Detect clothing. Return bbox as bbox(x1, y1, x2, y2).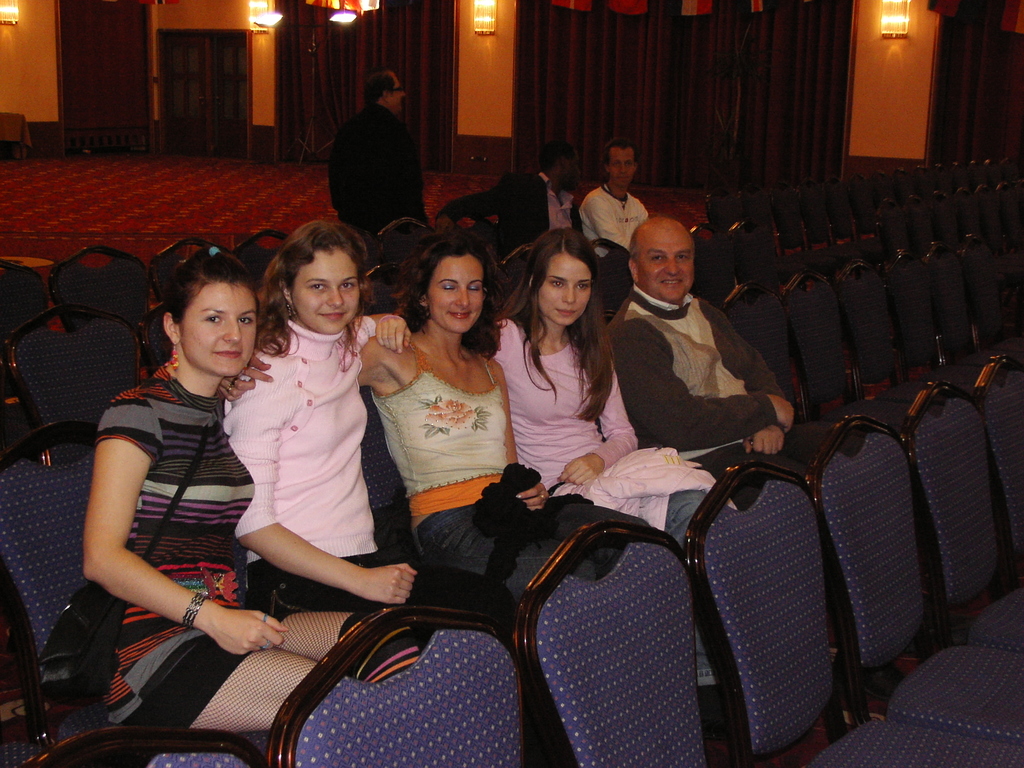
bbox(367, 346, 654, 595).
